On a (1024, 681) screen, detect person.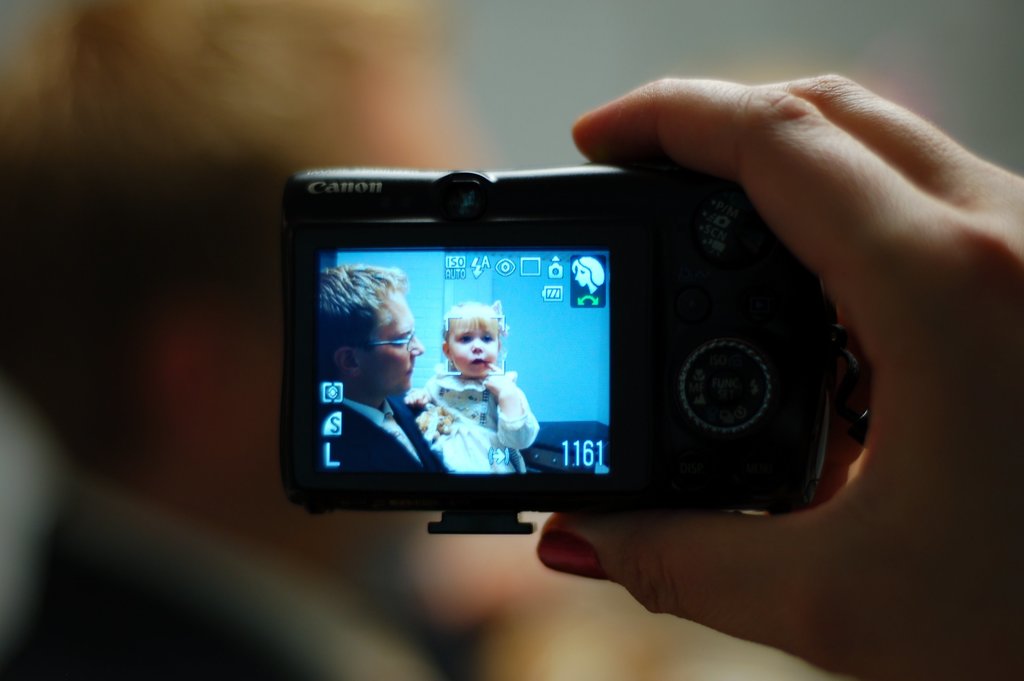
[left=532, top=69, right=1023, bottom=680].
